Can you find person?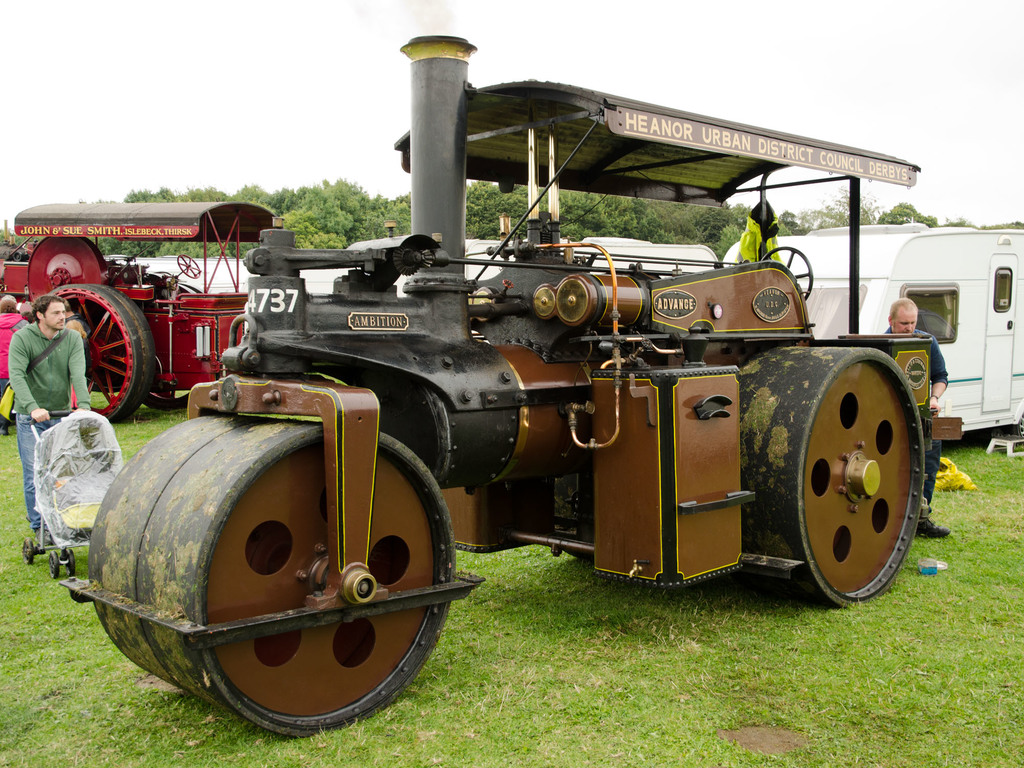
Yes, bounding box: [x1=6, y1=293, x2=91, y2=550].
